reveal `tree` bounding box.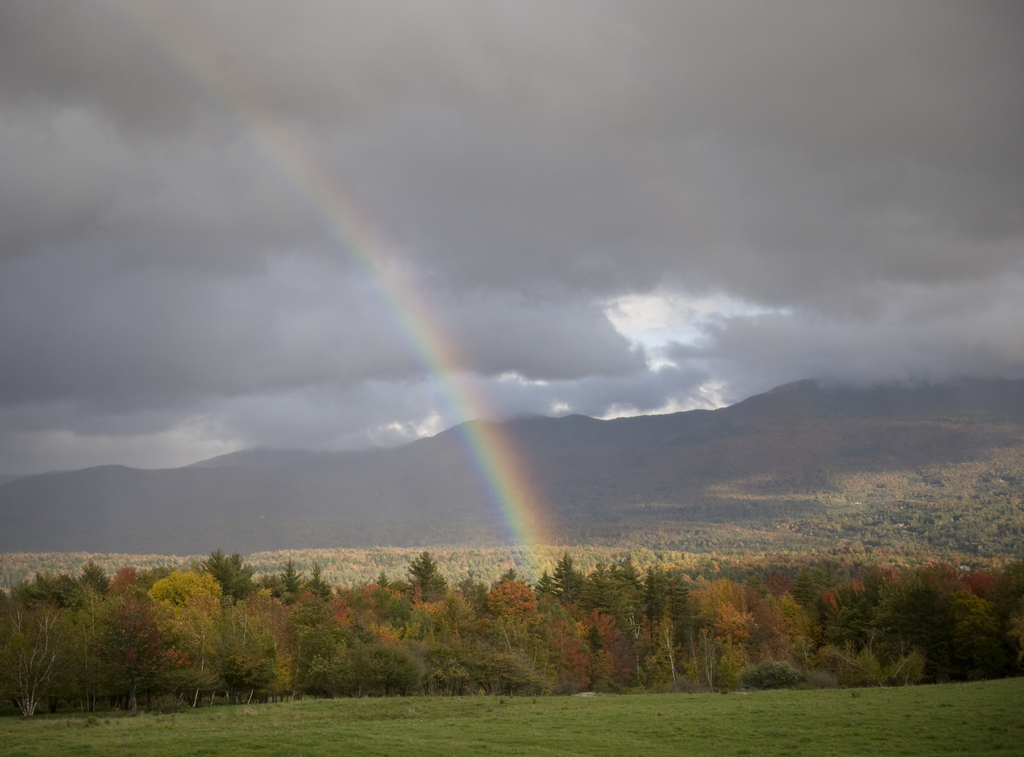
Revealed: (686, 575, 755, 687).
